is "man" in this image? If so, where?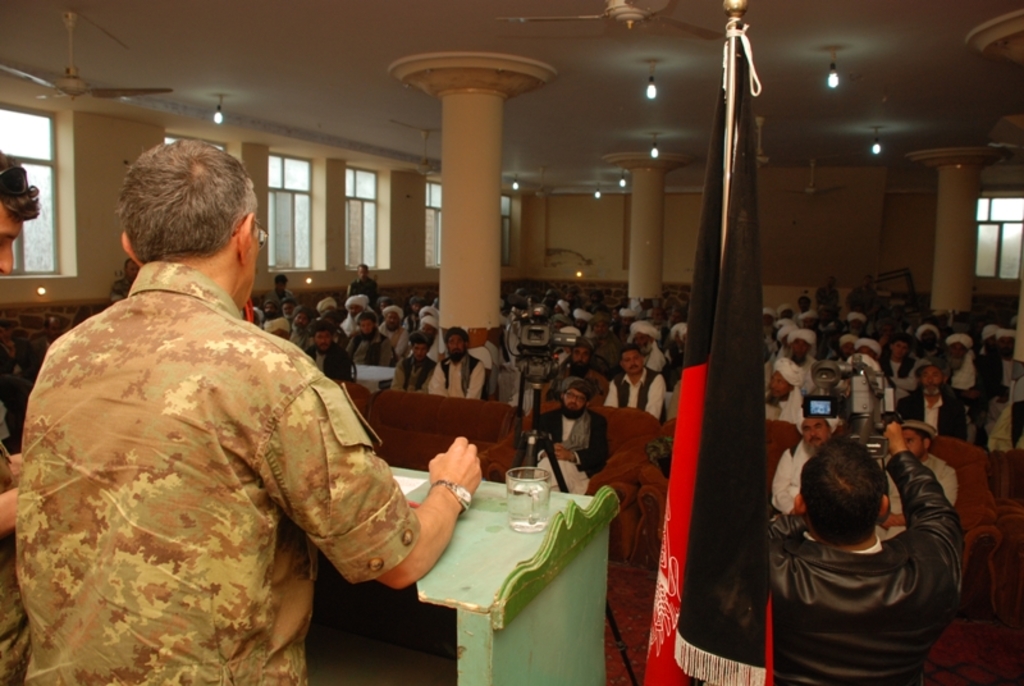
Yes, at x1=554 y1=334 x2=602 y2=408.
